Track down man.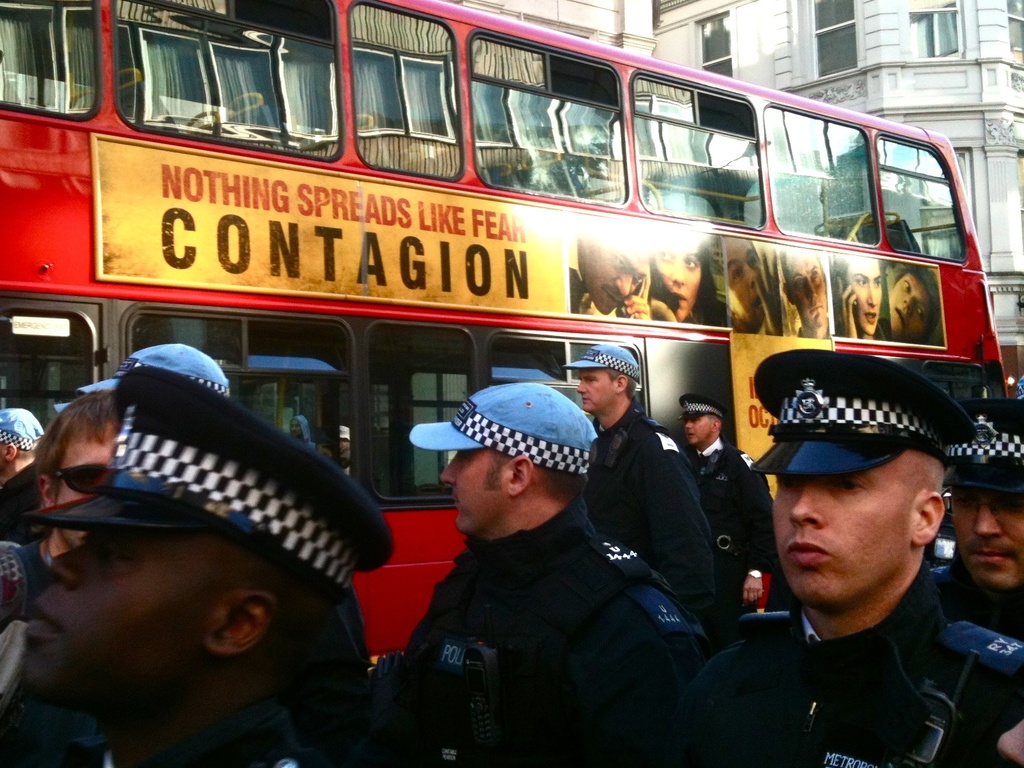
Tracked to 944/400/1023/639.
